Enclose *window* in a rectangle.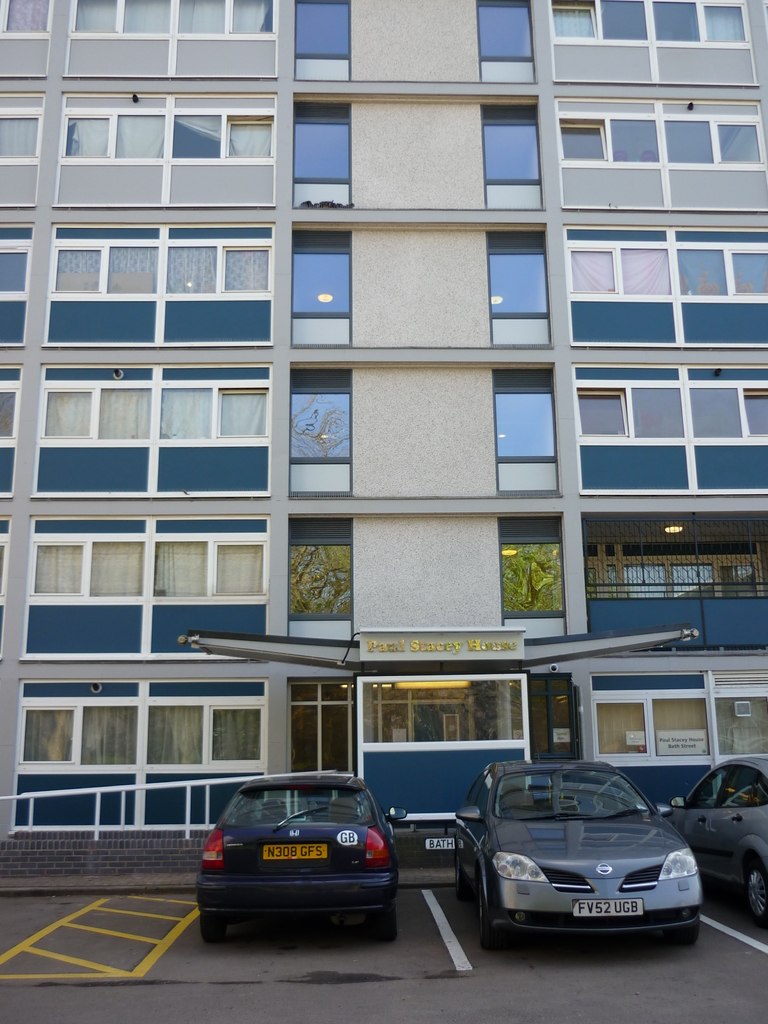
(left=0, top=532, right=4, bottom=597).
